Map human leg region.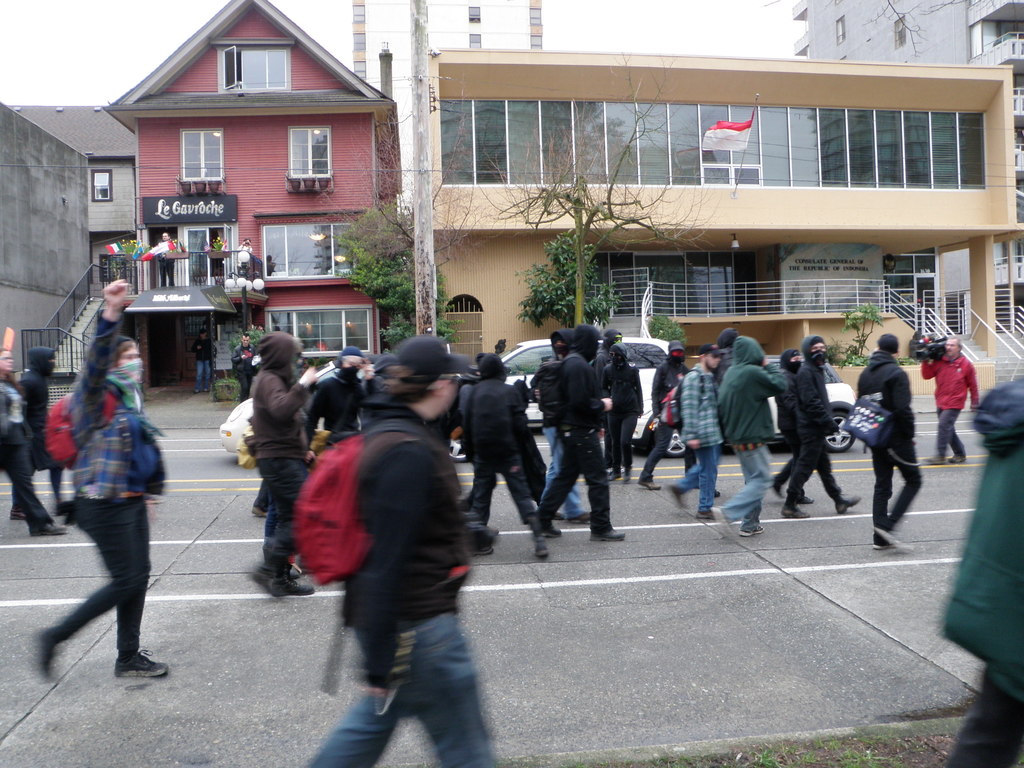
Mapped to <region>314, 676, 390, 767</region>.
